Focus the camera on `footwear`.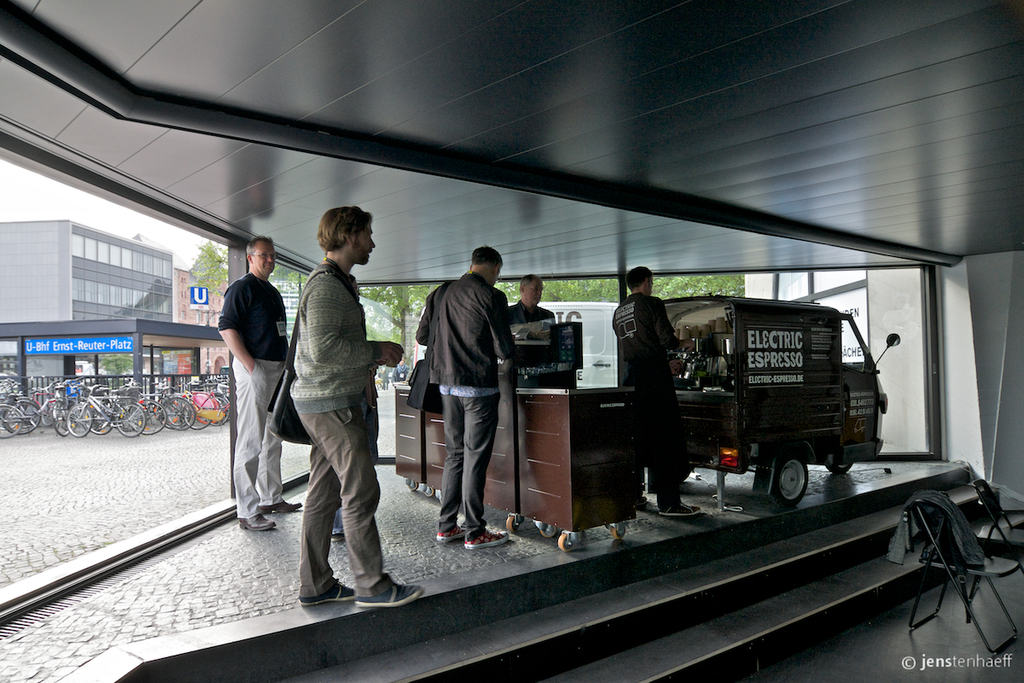
Focus region: box=[241, 513, 279, 533].
